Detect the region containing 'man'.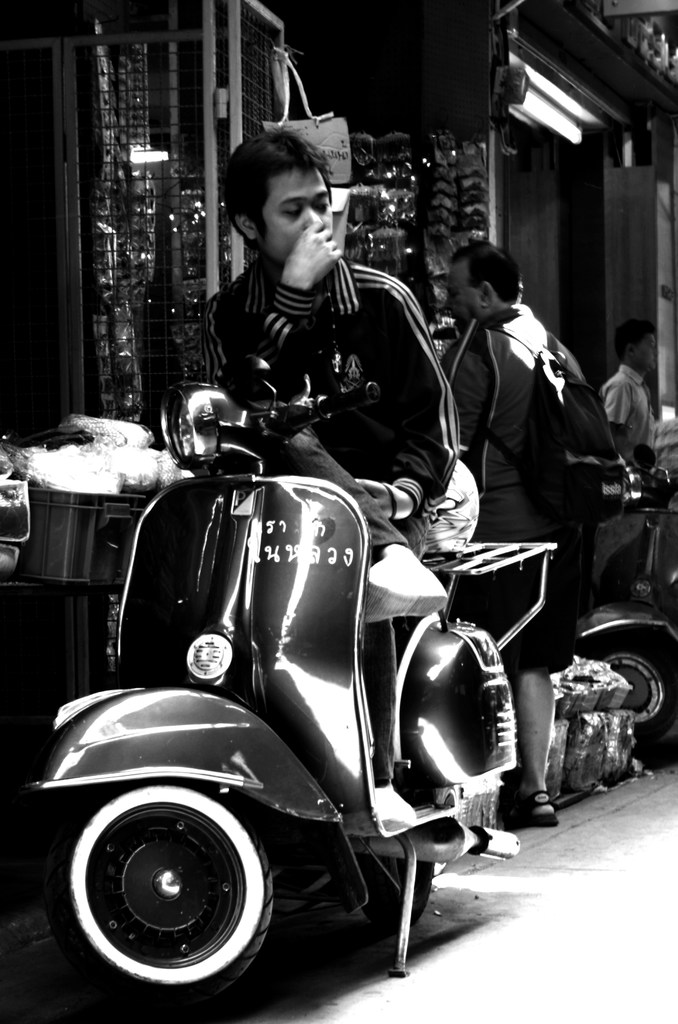
x1=423, y1=241, x2=622, y2=636.
